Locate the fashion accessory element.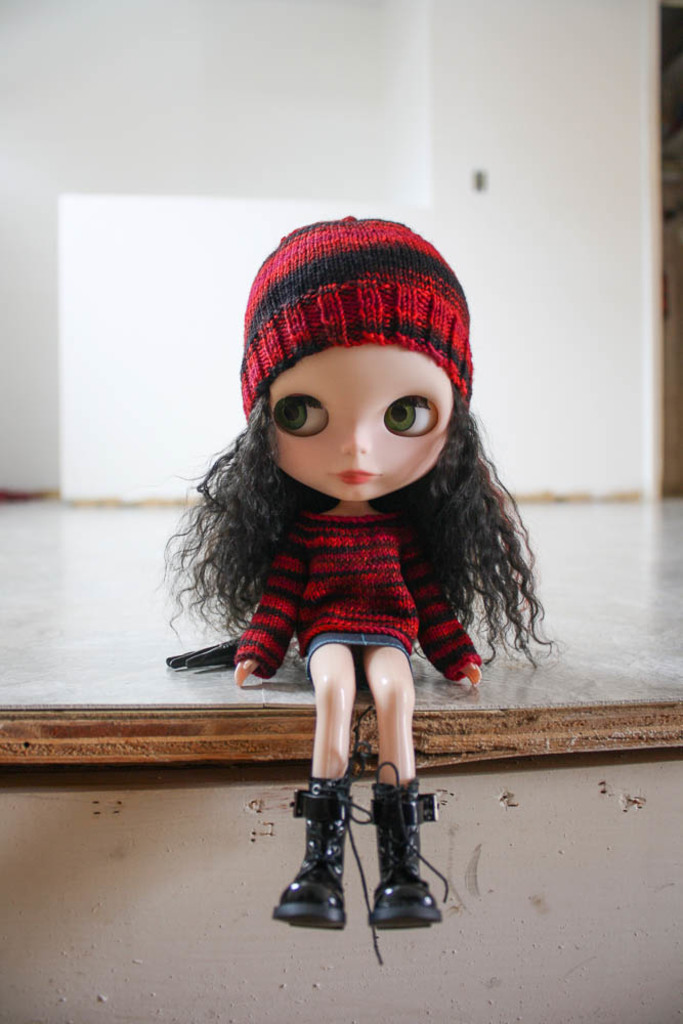
Element bbox: box=[242, 212, 468, 423].
